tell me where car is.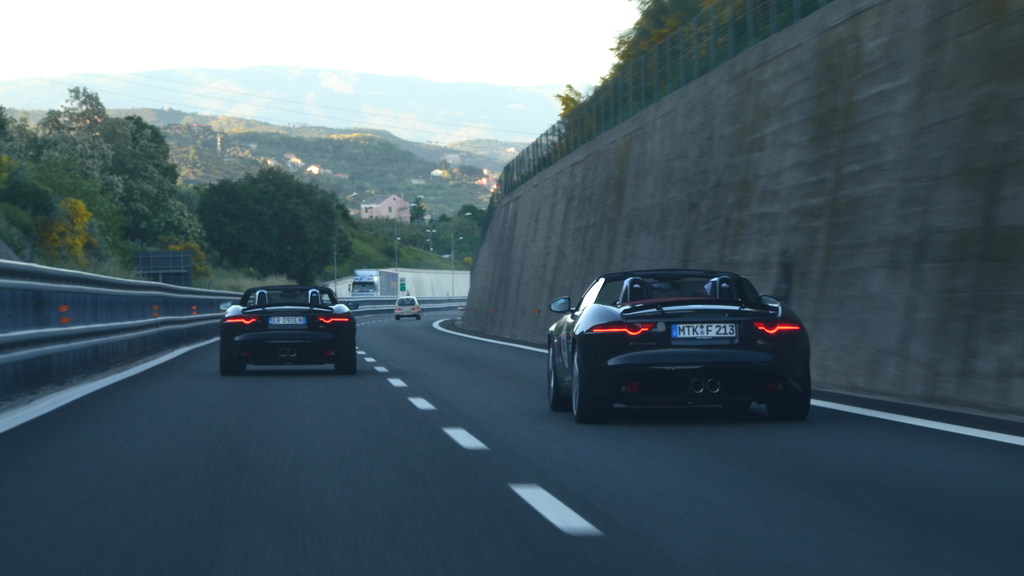
car is at select_region(545, 269, 812, 419).
